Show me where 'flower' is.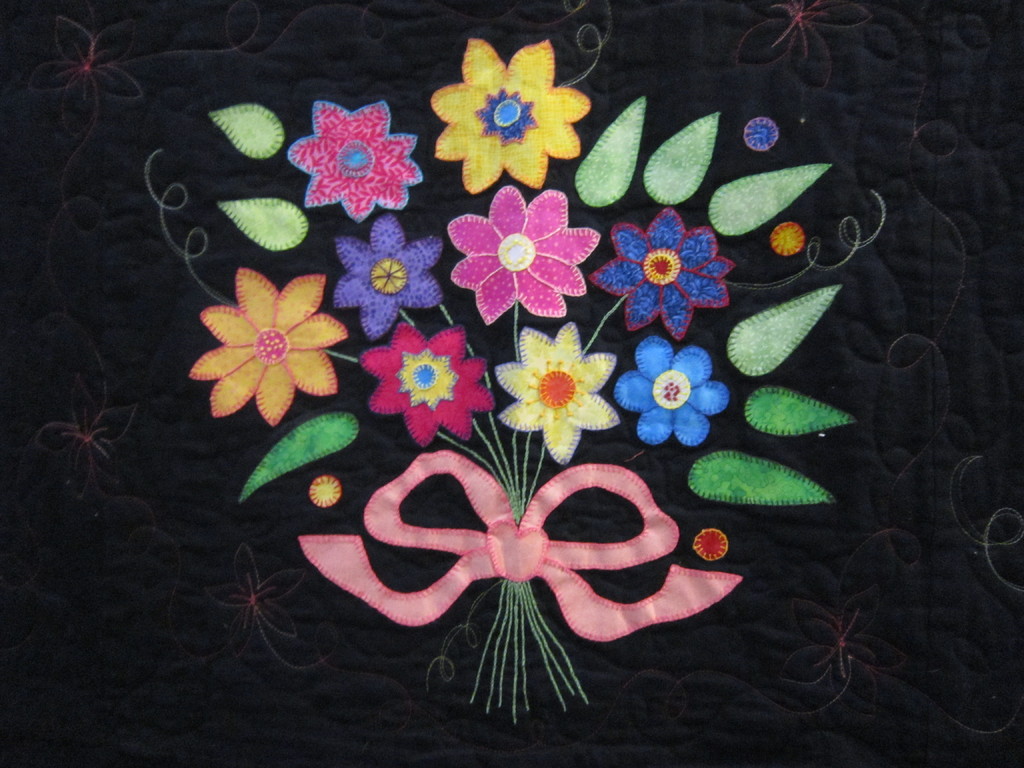
'flower' is at left=446, top=182, right=602, bottom=331.
